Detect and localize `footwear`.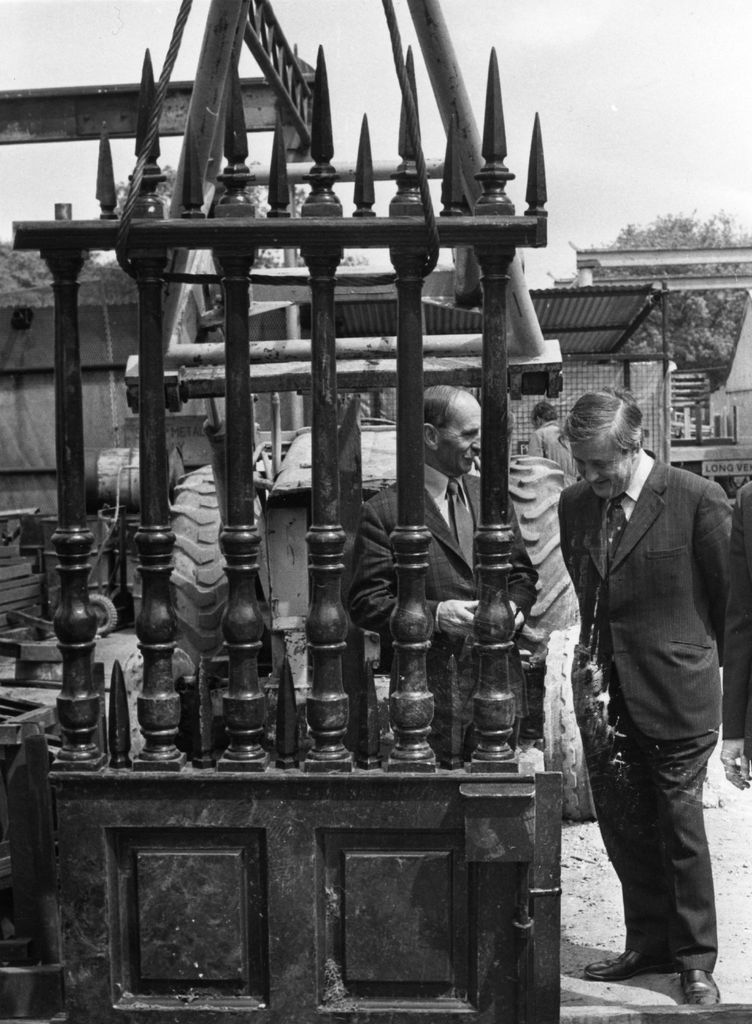
Localized at {"left": 680, "top": 966, "right": 724, "bottom": 1006}.
